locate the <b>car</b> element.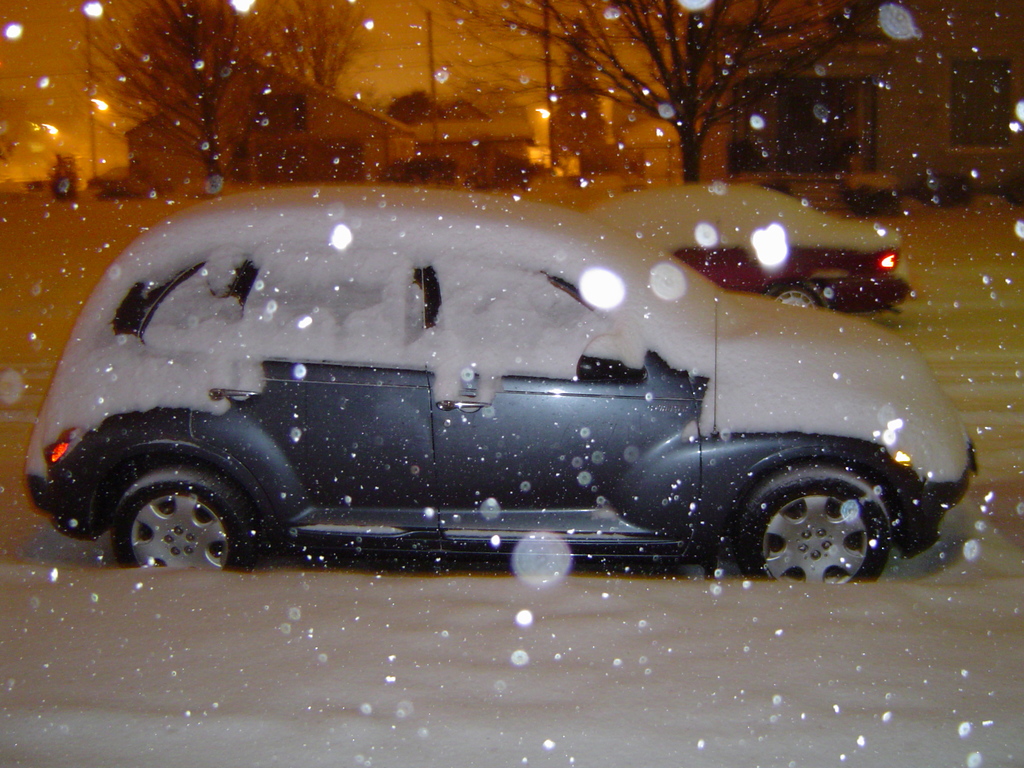
Element bbox: l=579, t=177, r=908, b=310.
